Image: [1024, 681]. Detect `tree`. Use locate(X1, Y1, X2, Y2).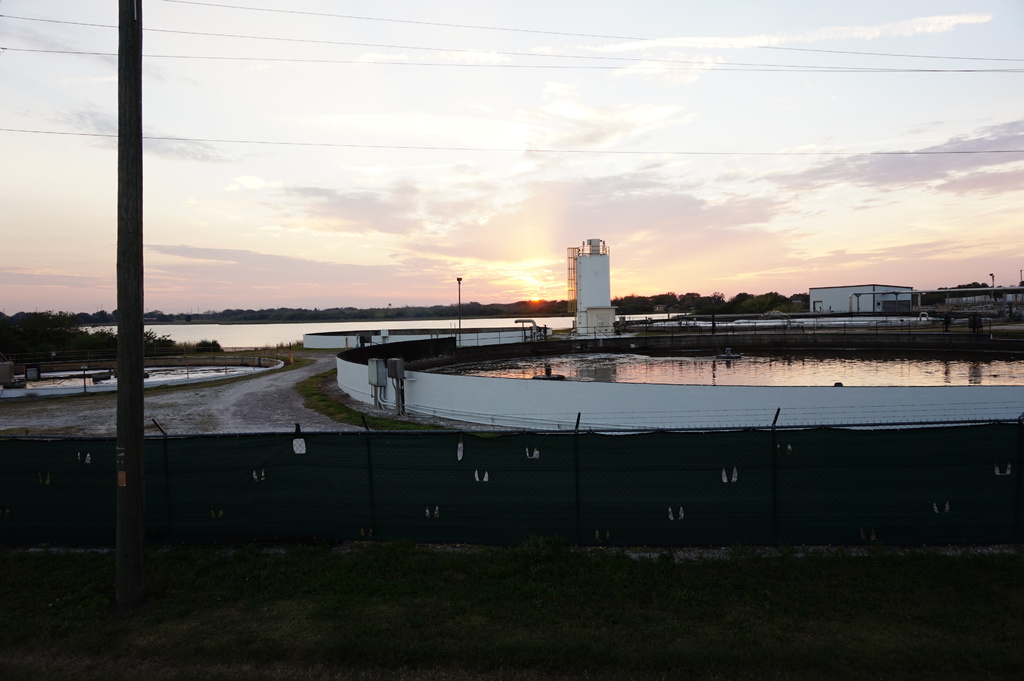
locate(34, 305, 49, 349).
